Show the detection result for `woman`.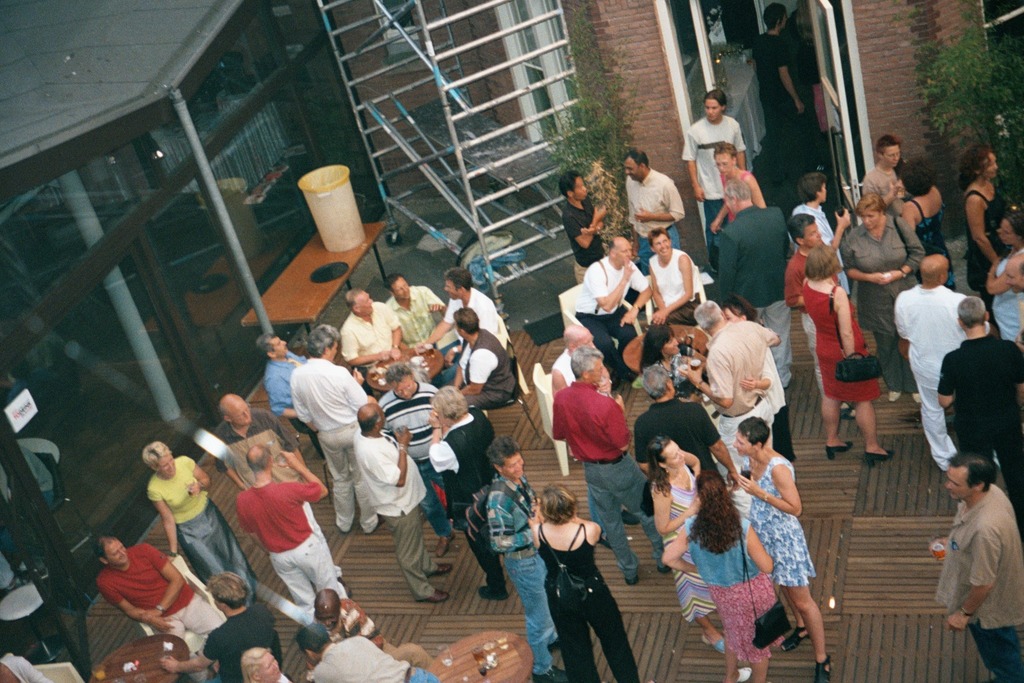
locate(241, 646, 289, 682).
